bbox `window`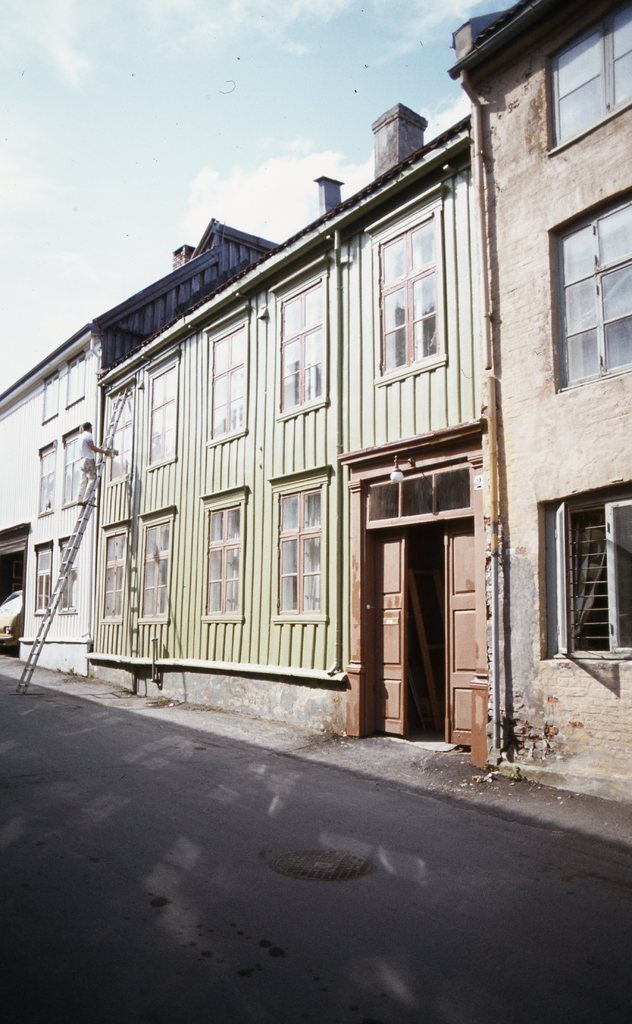
277:488:319:614
